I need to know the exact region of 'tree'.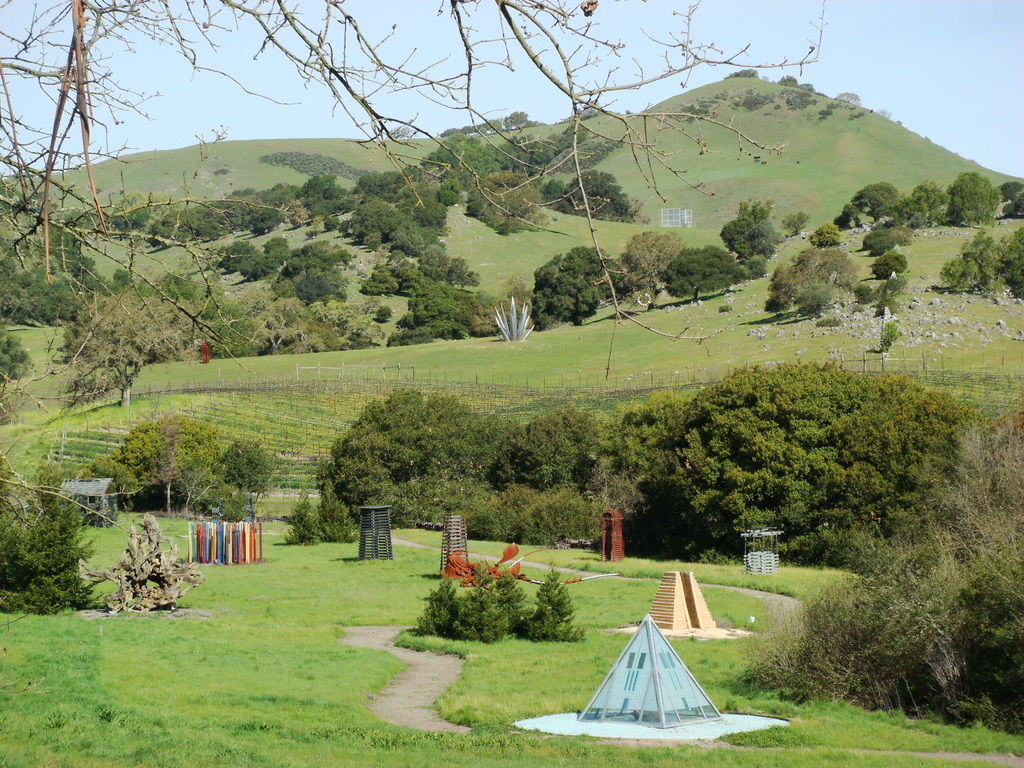
Region: BBox(863, 226, 911, 247).
